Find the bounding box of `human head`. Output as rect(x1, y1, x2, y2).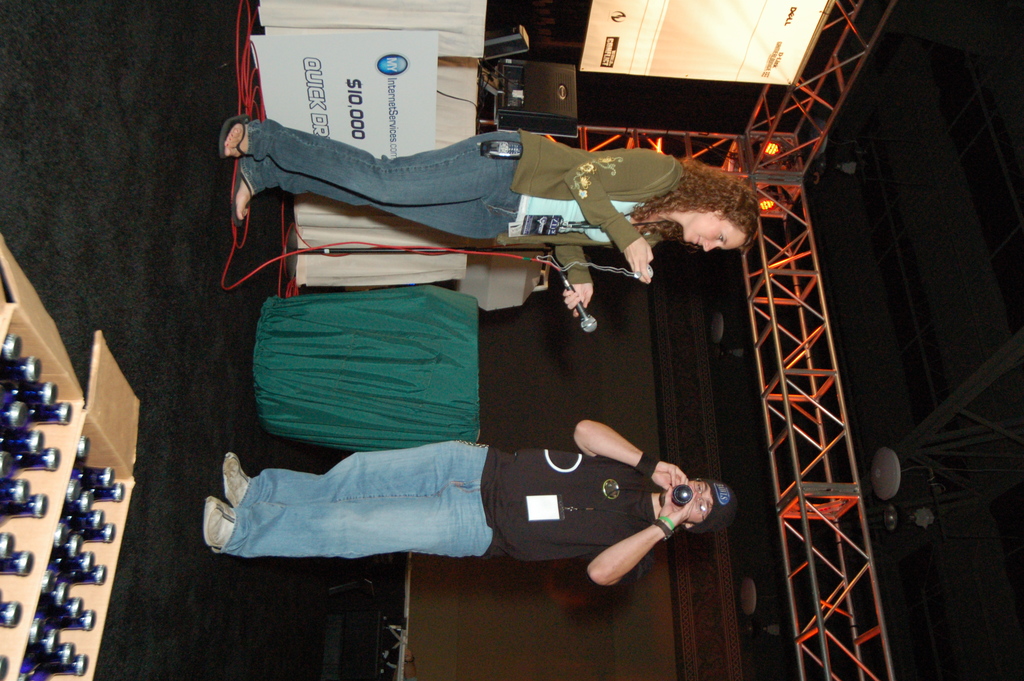
rect(653, 470, 720, 535).
